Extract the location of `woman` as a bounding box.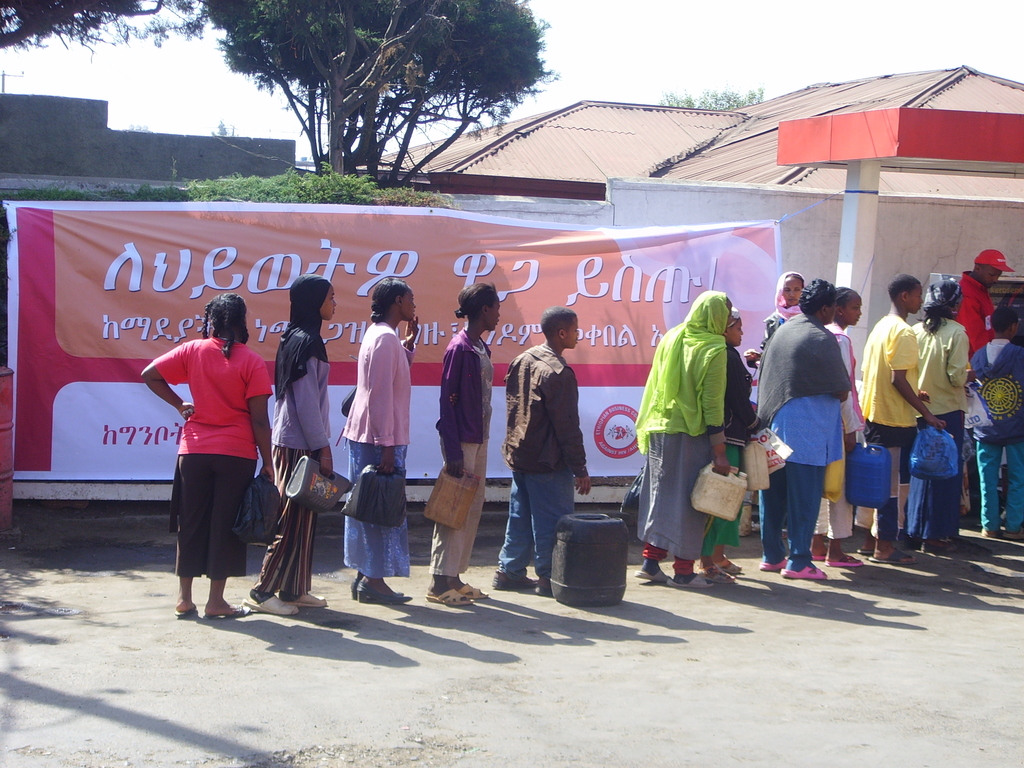
756,280,857,580.
